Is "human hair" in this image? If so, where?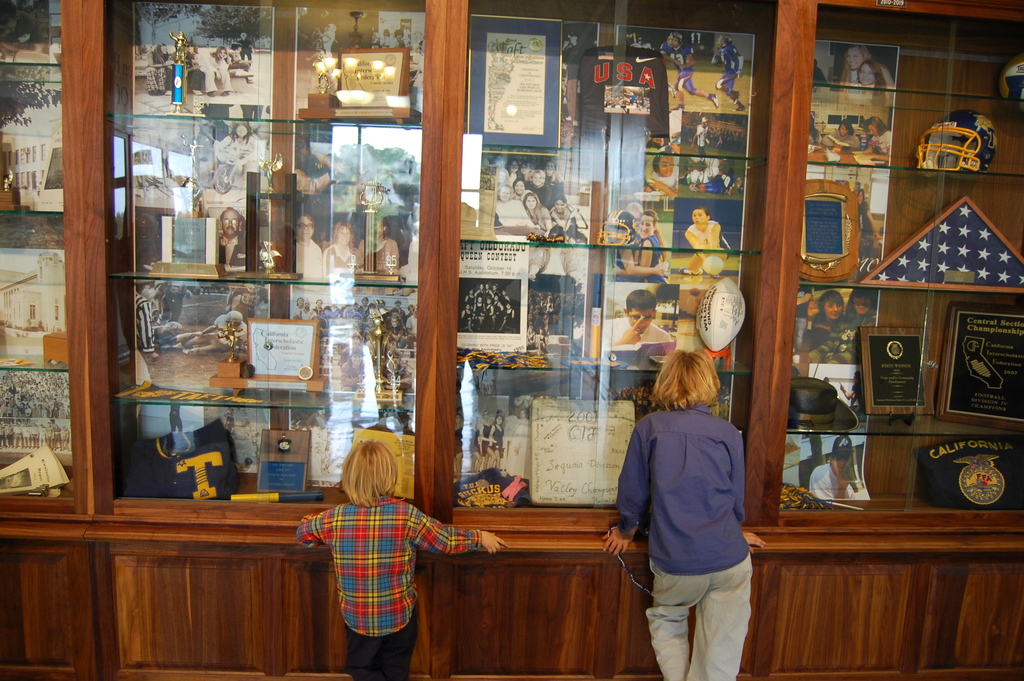
Yes, at {"x1": 341, "y1": 434, "x2": 397, "y2": 507}.
